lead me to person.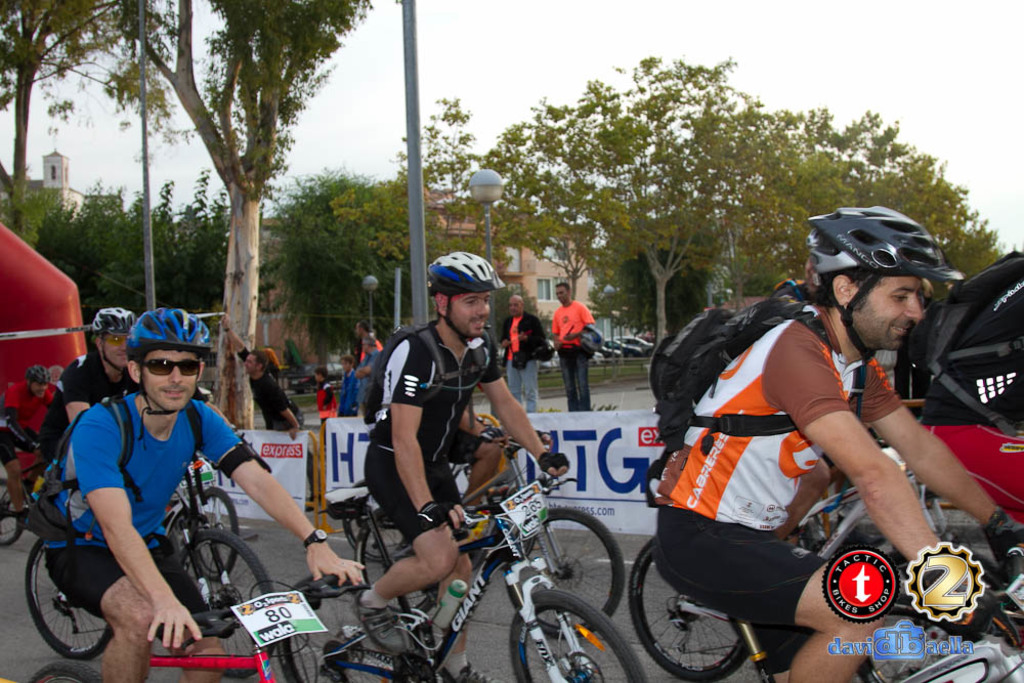
Lead to (345, 356, 362, 419).
